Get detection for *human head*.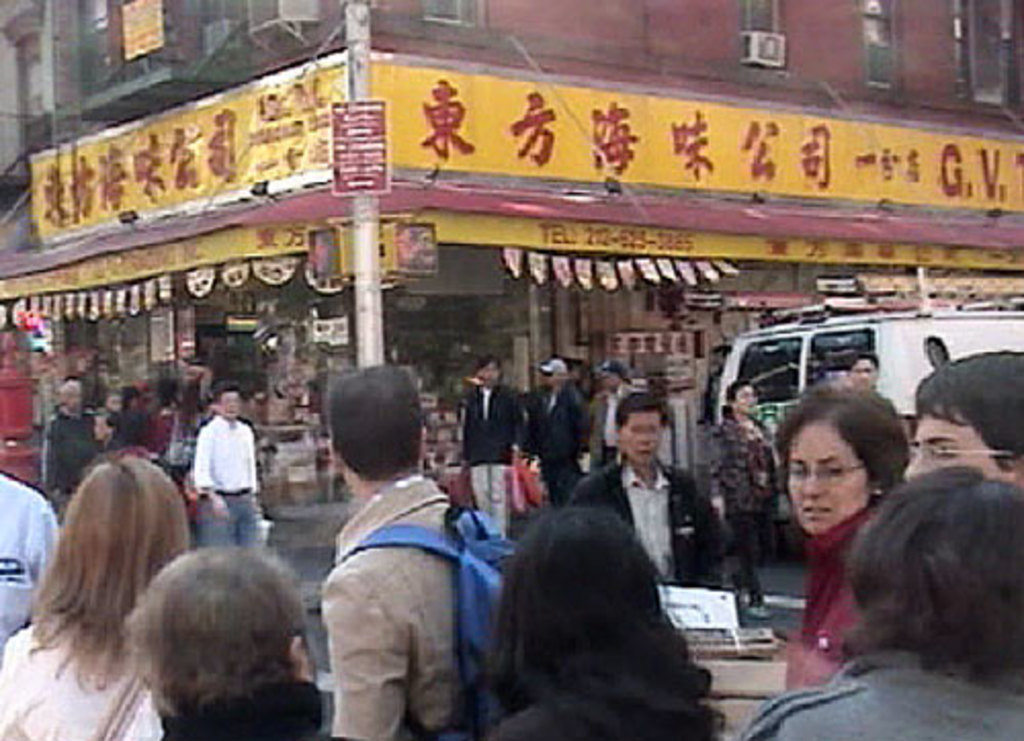
Detection: (549, 356, 569, 385).
